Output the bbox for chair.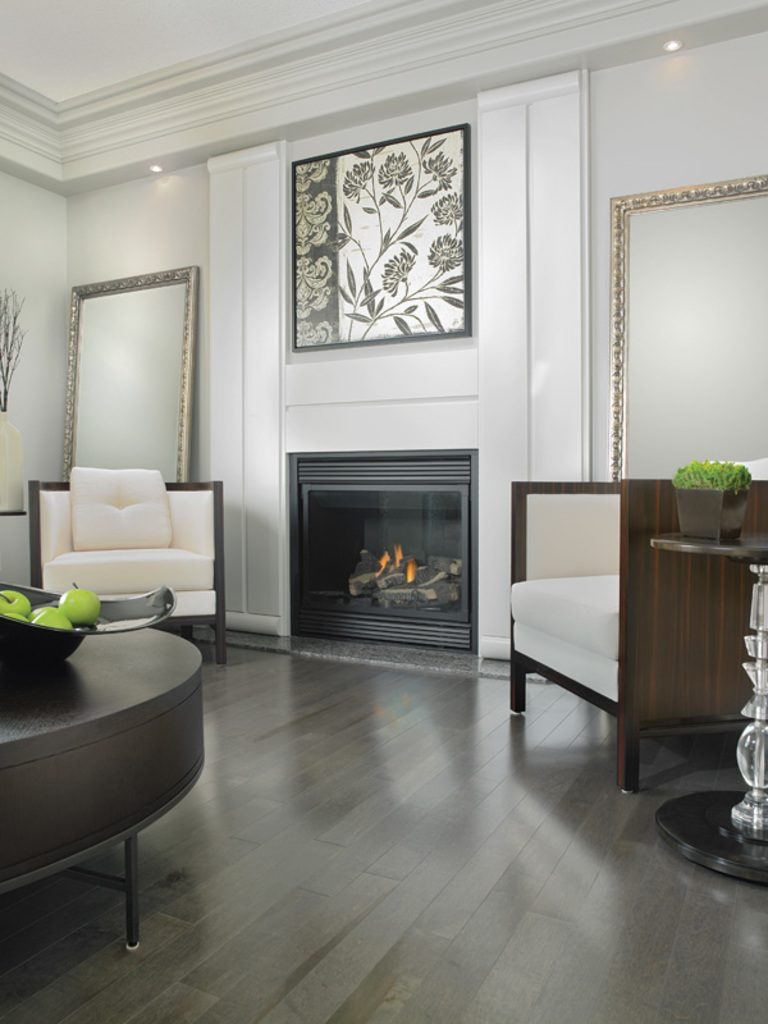
<bbox>499, 451, 739, 791</bbox>.
